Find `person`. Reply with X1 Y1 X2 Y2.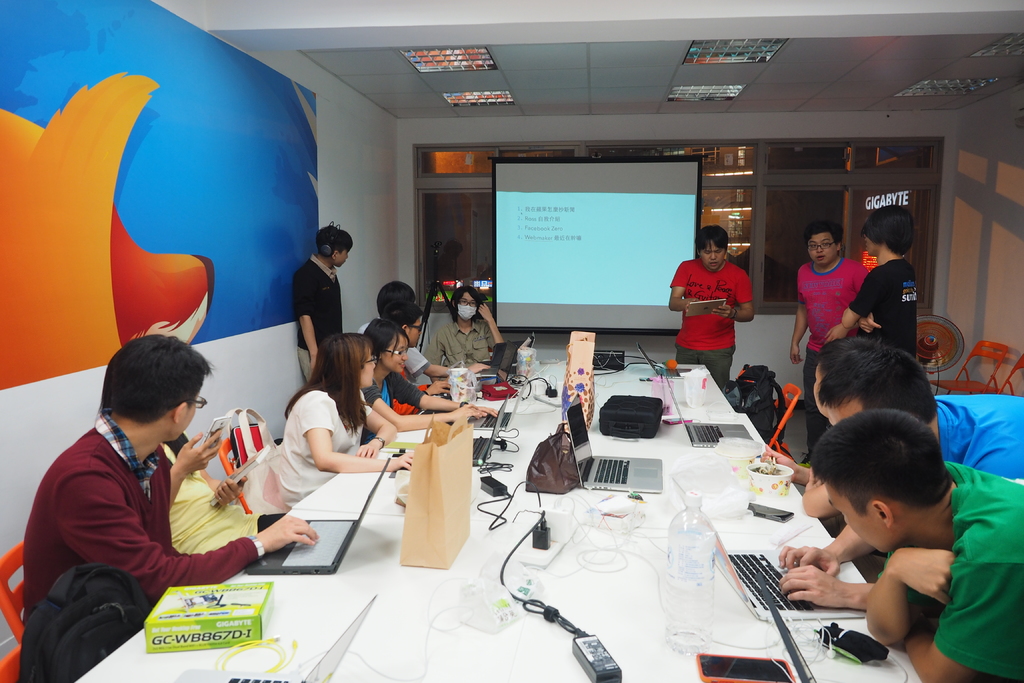
278 333 416 509.
